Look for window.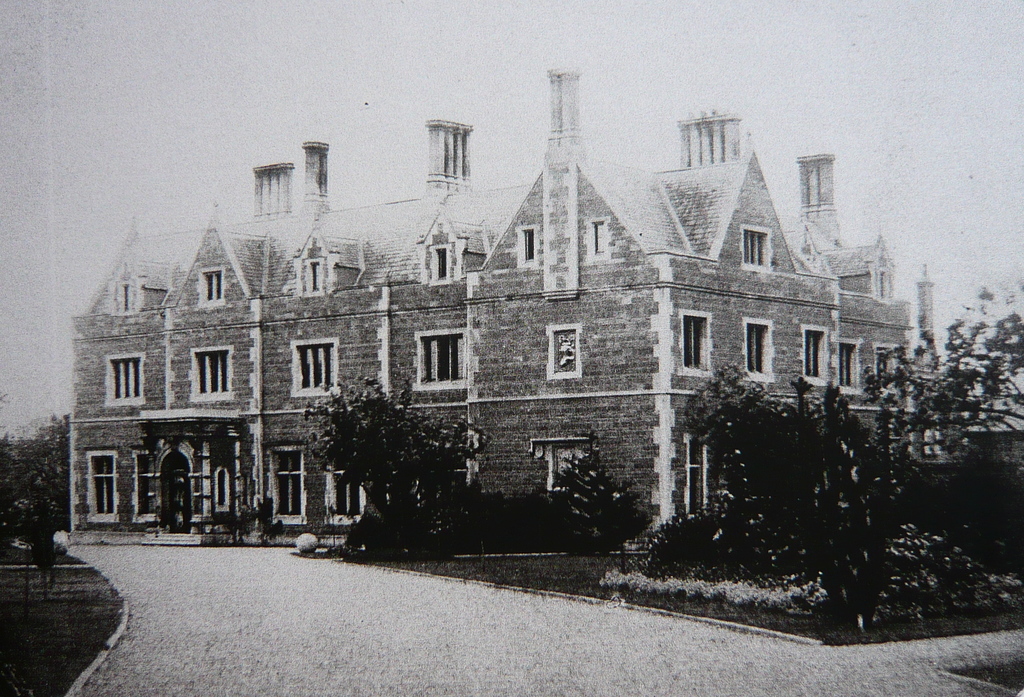
Found: (x1=517, y1=230, x2=534, y2=257).
